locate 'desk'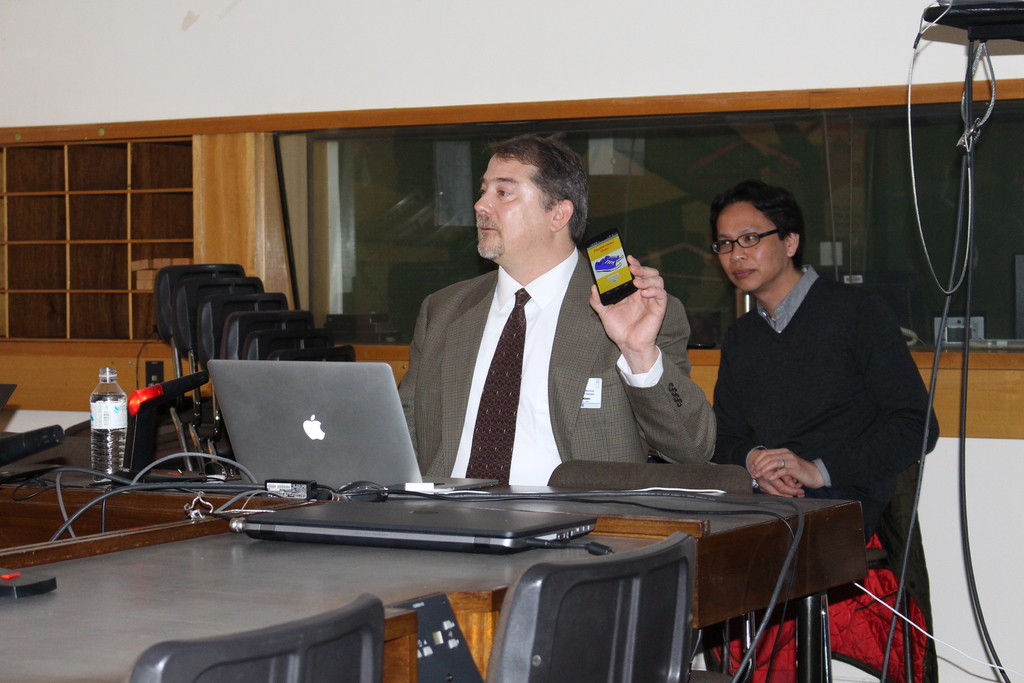
1, 483, 861, 677
